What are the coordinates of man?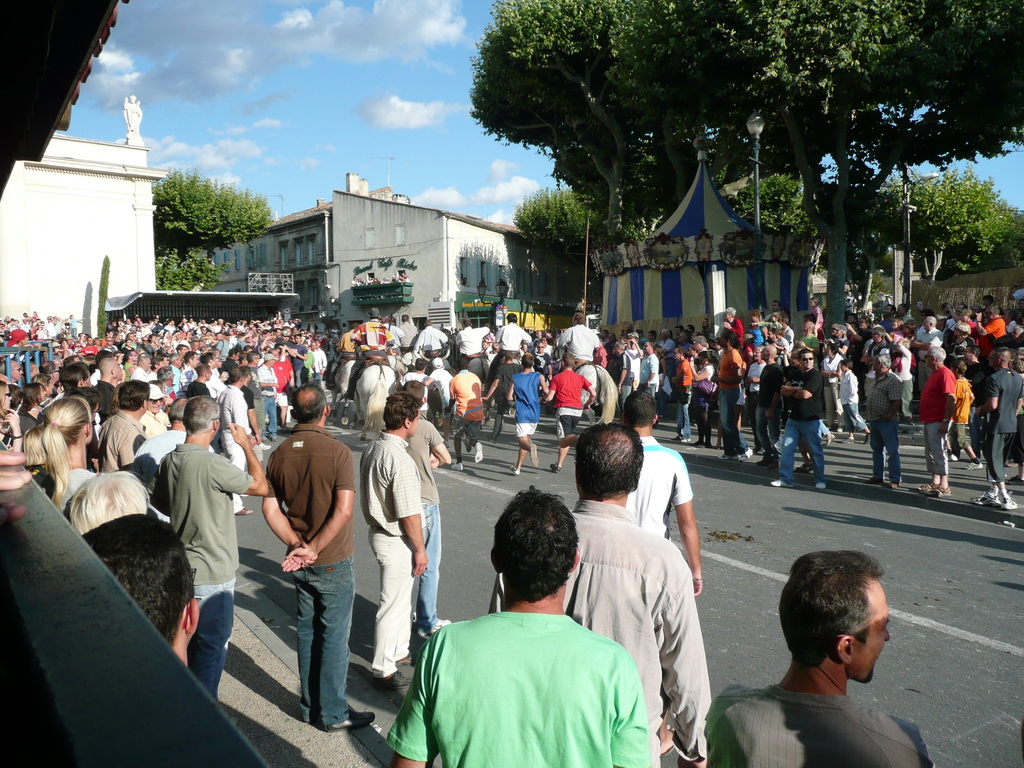
select_region(342, 307, 396, 363).
